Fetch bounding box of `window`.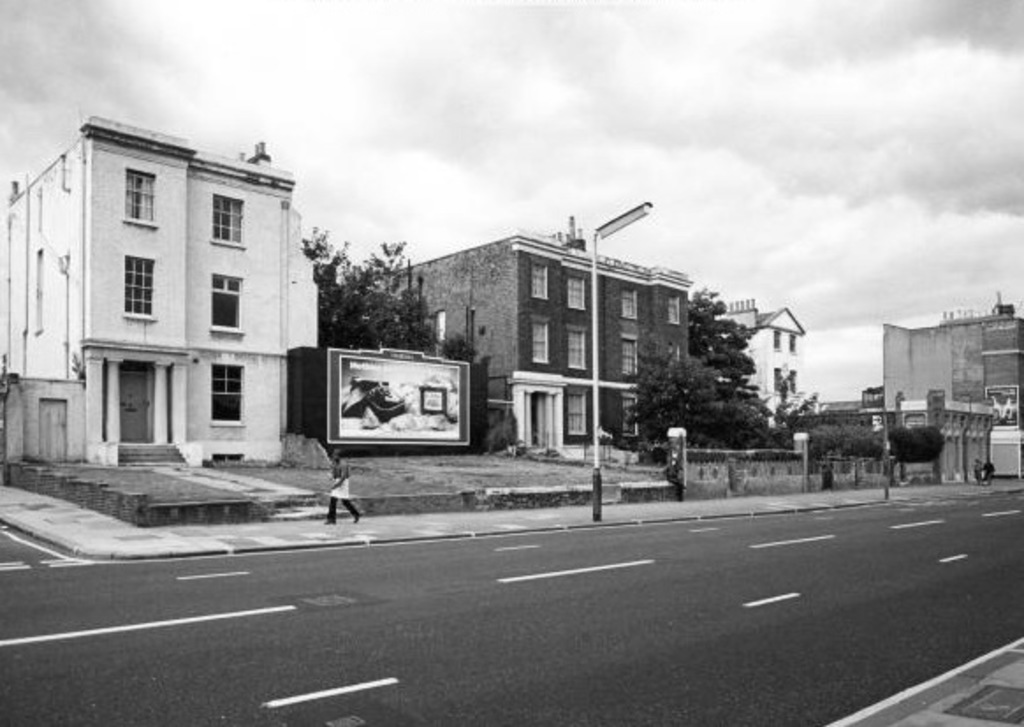
Bbox: [526, 322, 547, 366].
